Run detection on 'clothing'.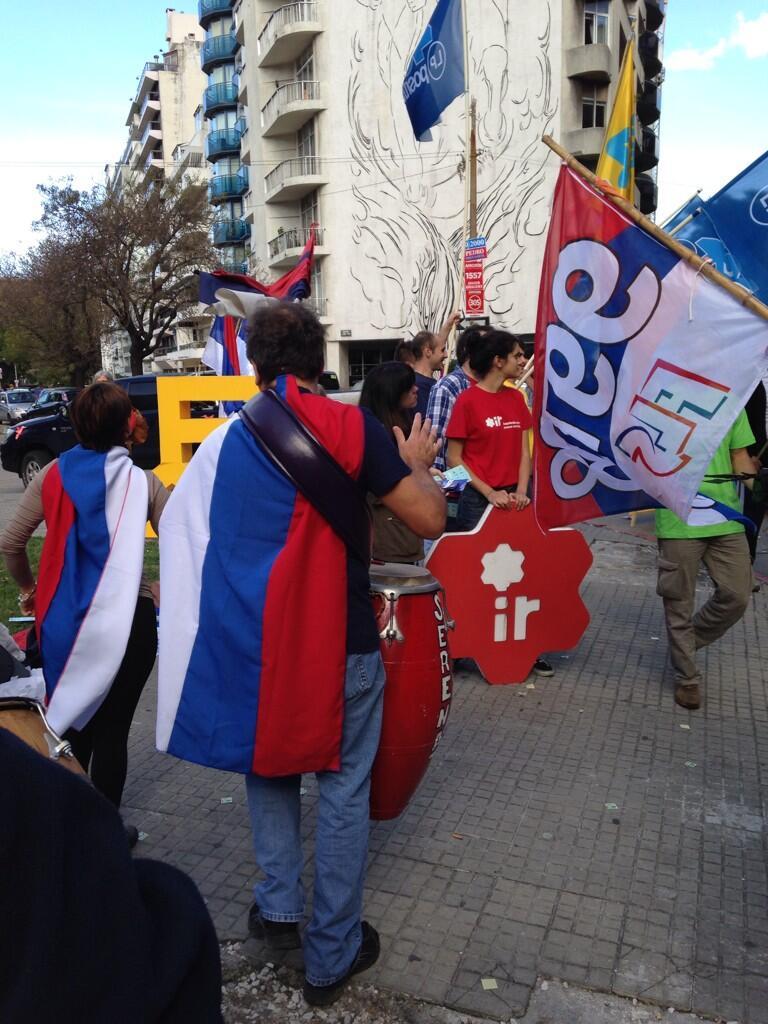
Result: crop(144, 372, 344, 766).
